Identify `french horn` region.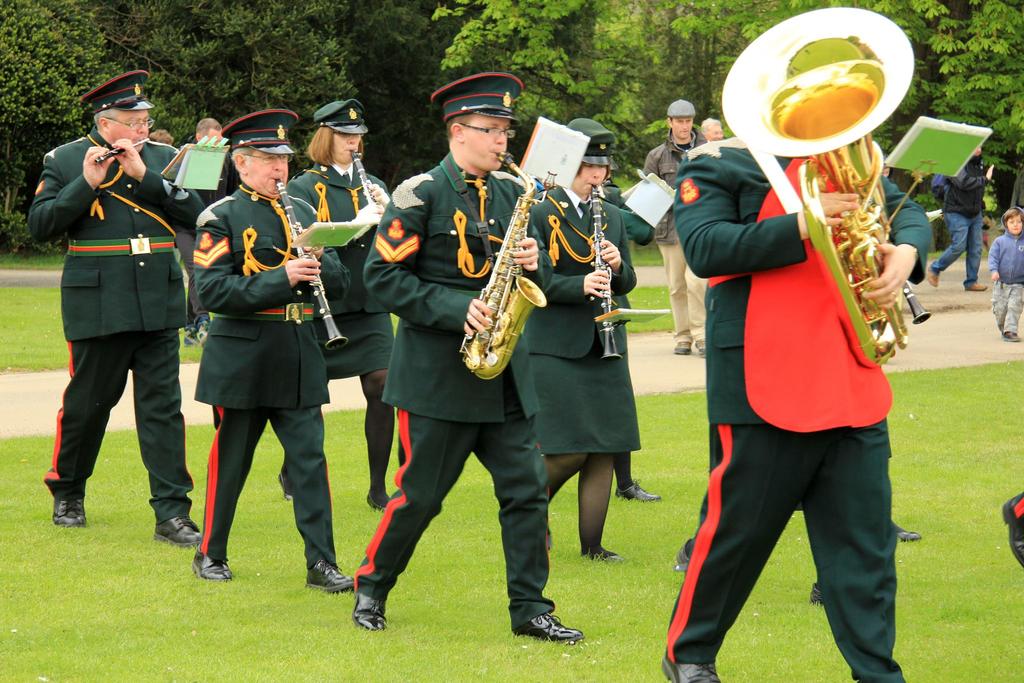
Region: x1=586 y1=176 x2=625 y2=365.
